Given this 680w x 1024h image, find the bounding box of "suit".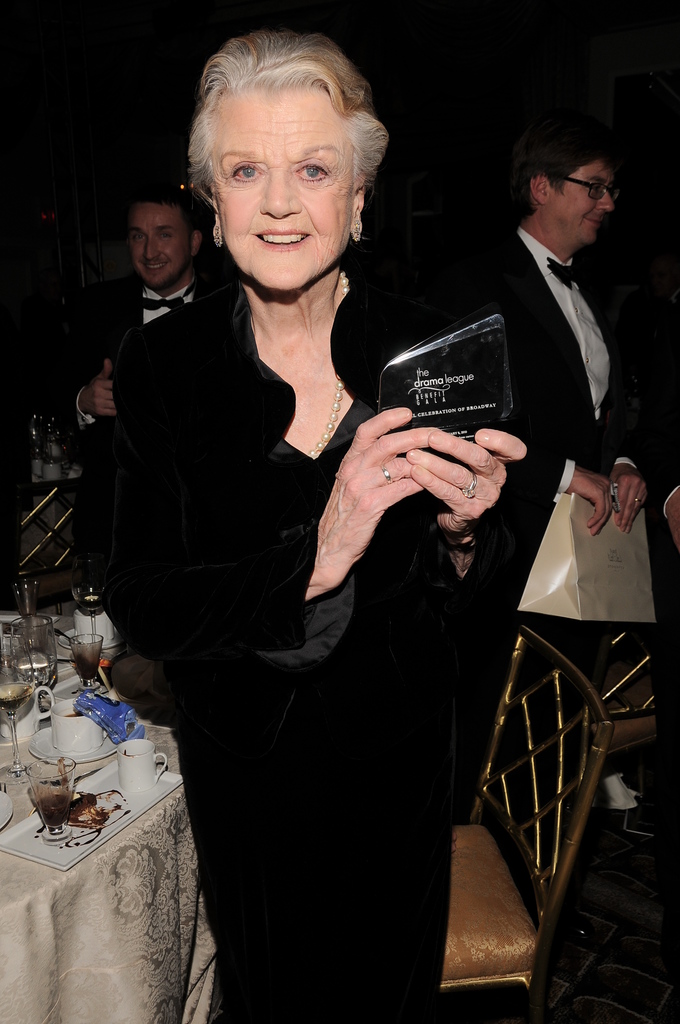
rect(58, 277, 225, 454).
